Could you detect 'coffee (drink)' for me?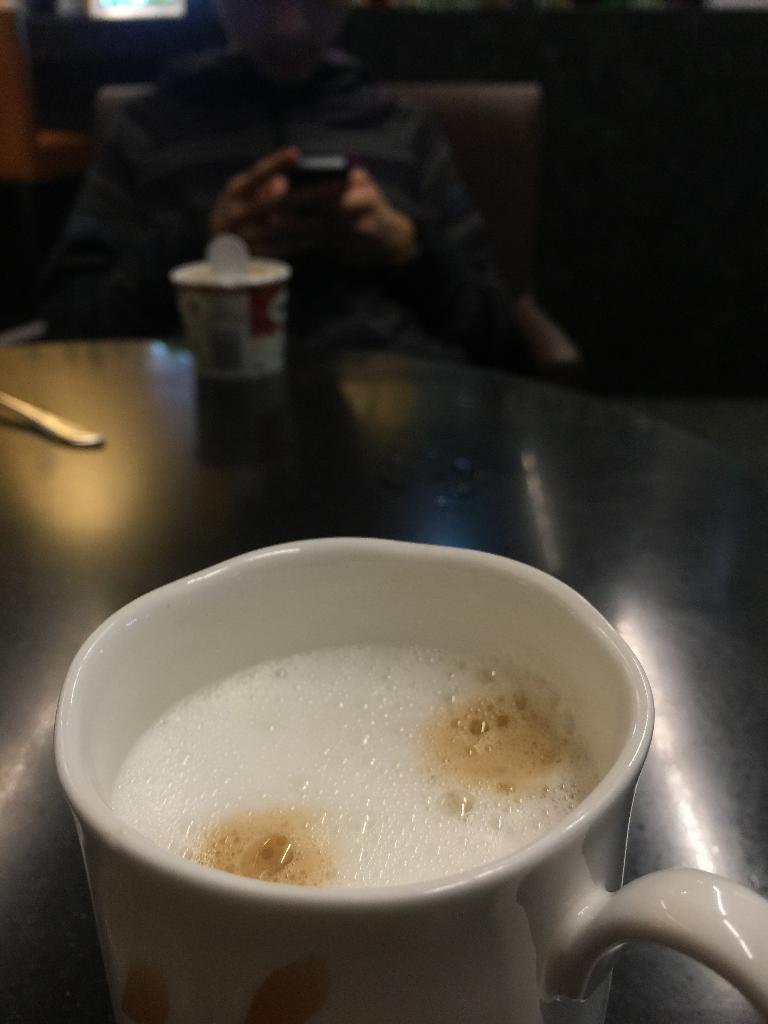
Detection result: [x1=113, y1=647, x2=596, y2=889].
